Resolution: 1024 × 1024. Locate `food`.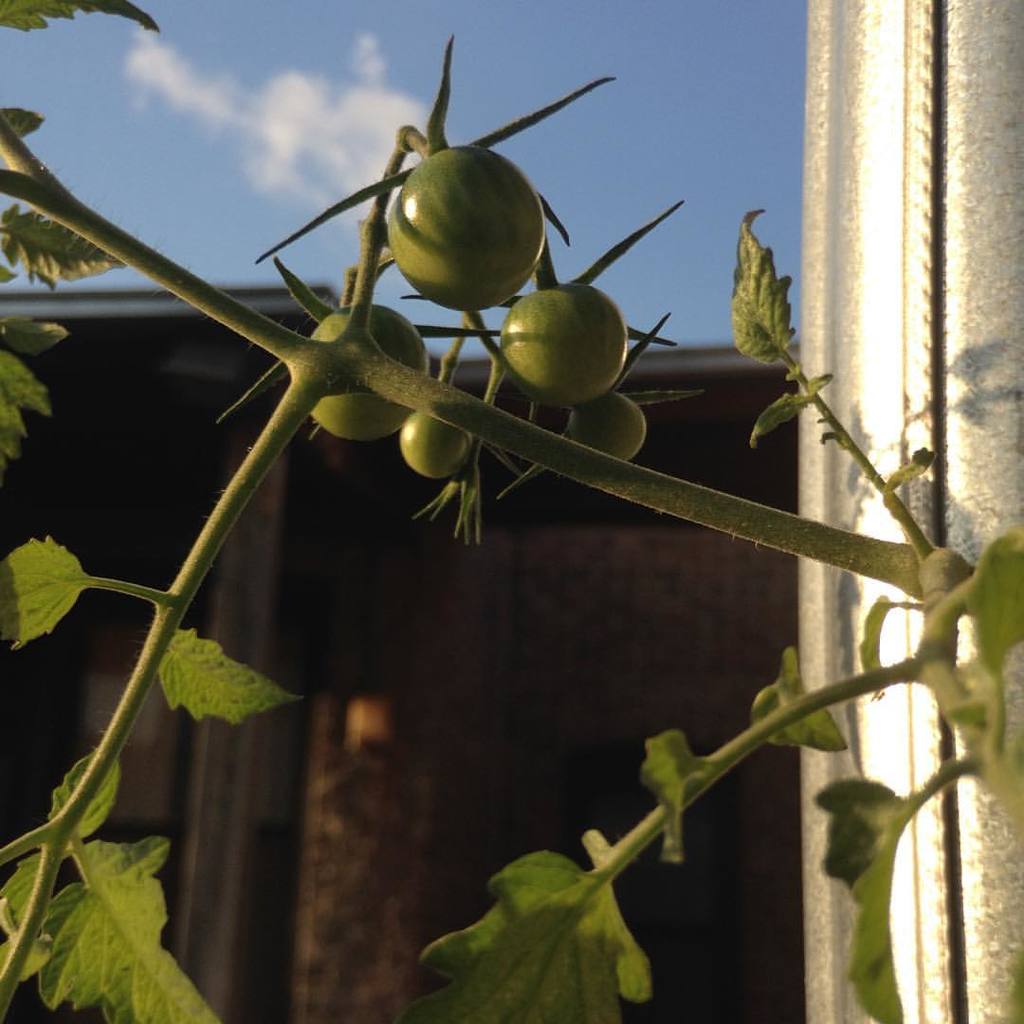
(left=570, top=388, right=651, bottom=462).
